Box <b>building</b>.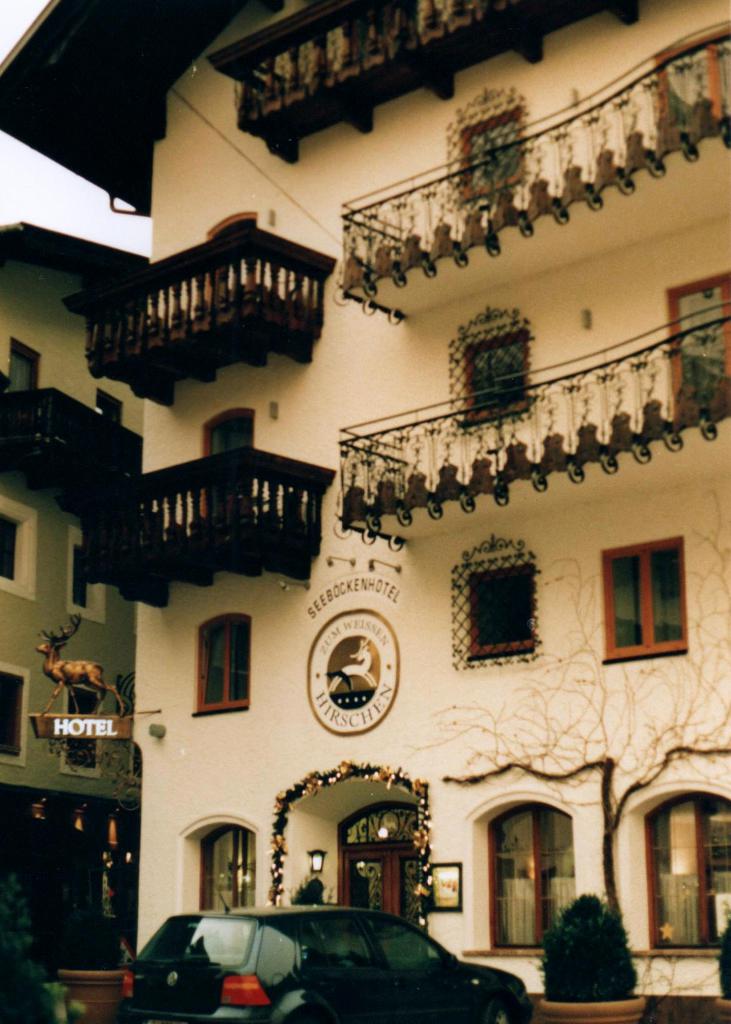
detection(4, 221, 153, 1023).
